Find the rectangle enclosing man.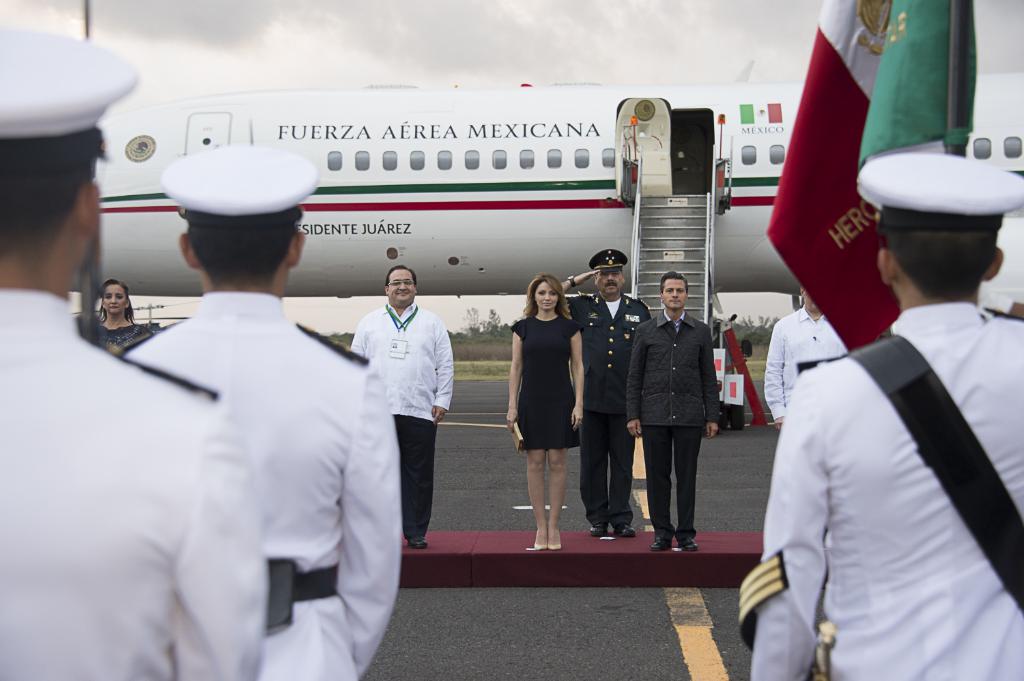
rect(0, 27, 261, 680).
